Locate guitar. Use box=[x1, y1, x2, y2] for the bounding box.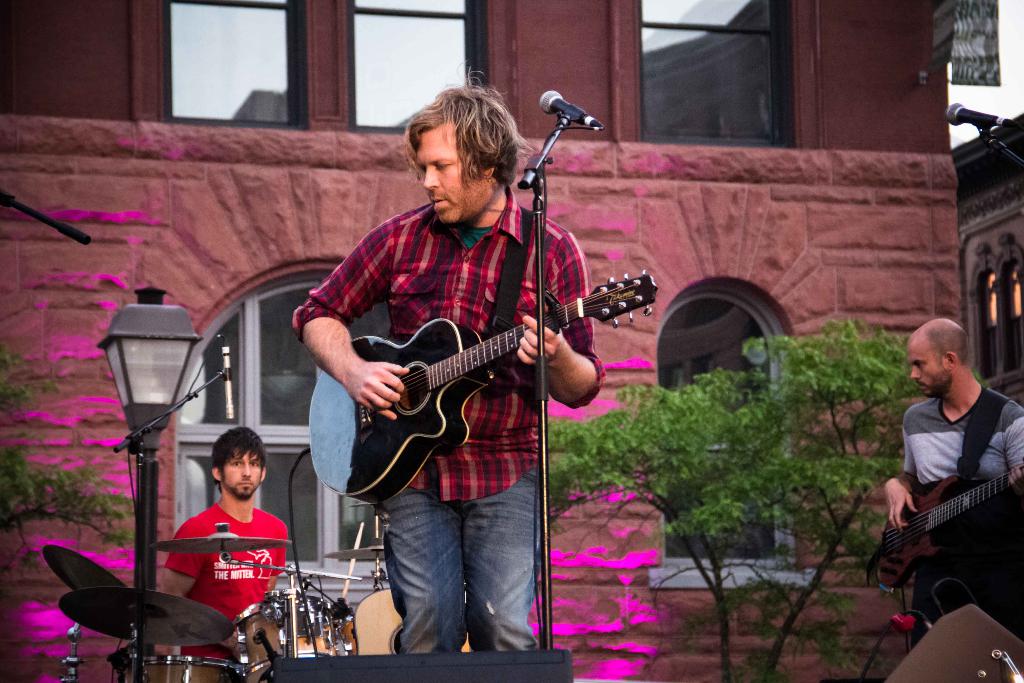
box=[875, 458, 1023, 589].
